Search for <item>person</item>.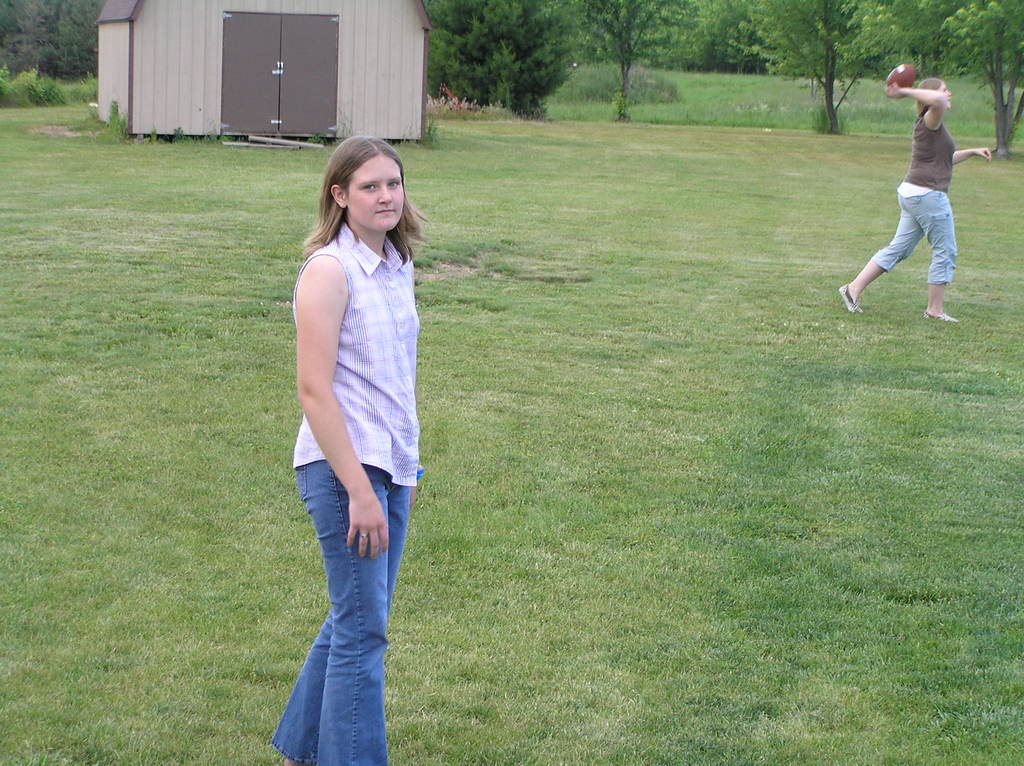
Found at select_region(860, 62, 978, 344).
